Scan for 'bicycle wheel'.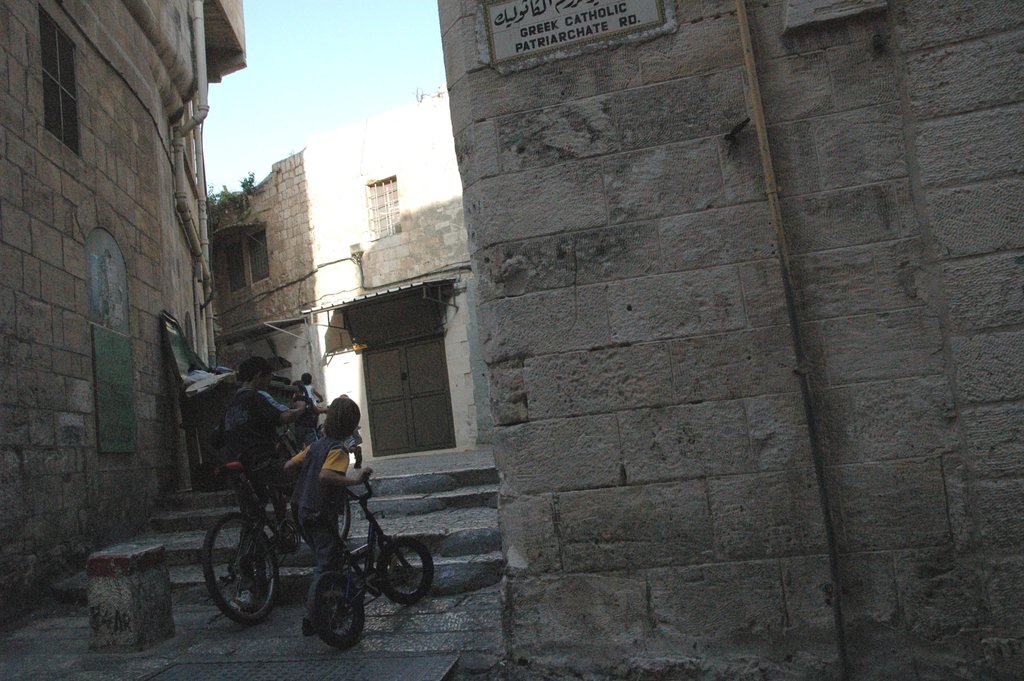
Scan result: rect(302, 565, 365, 648).
